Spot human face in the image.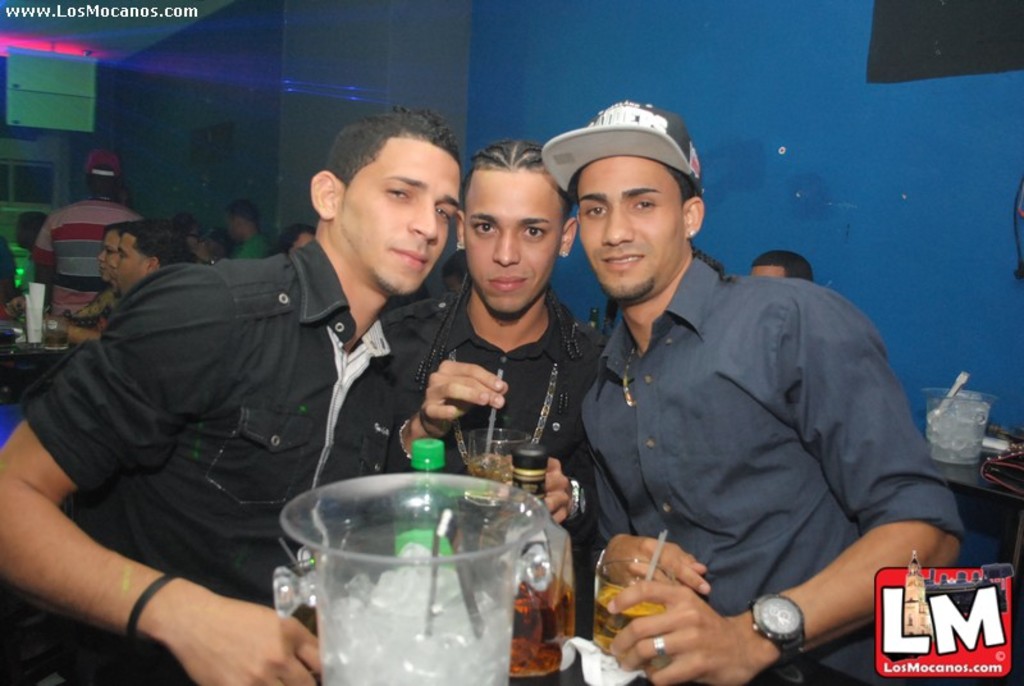
human face found at bbox=(188, 221, 202, 250).
